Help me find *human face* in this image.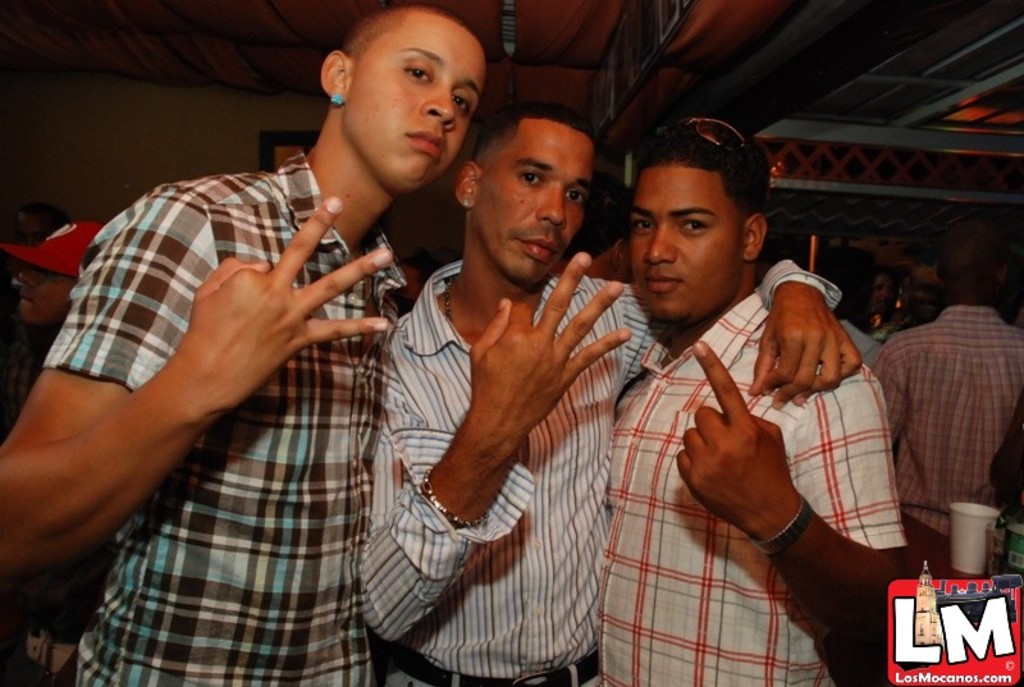
Found it: select_region(348, 18, 481, 189).
